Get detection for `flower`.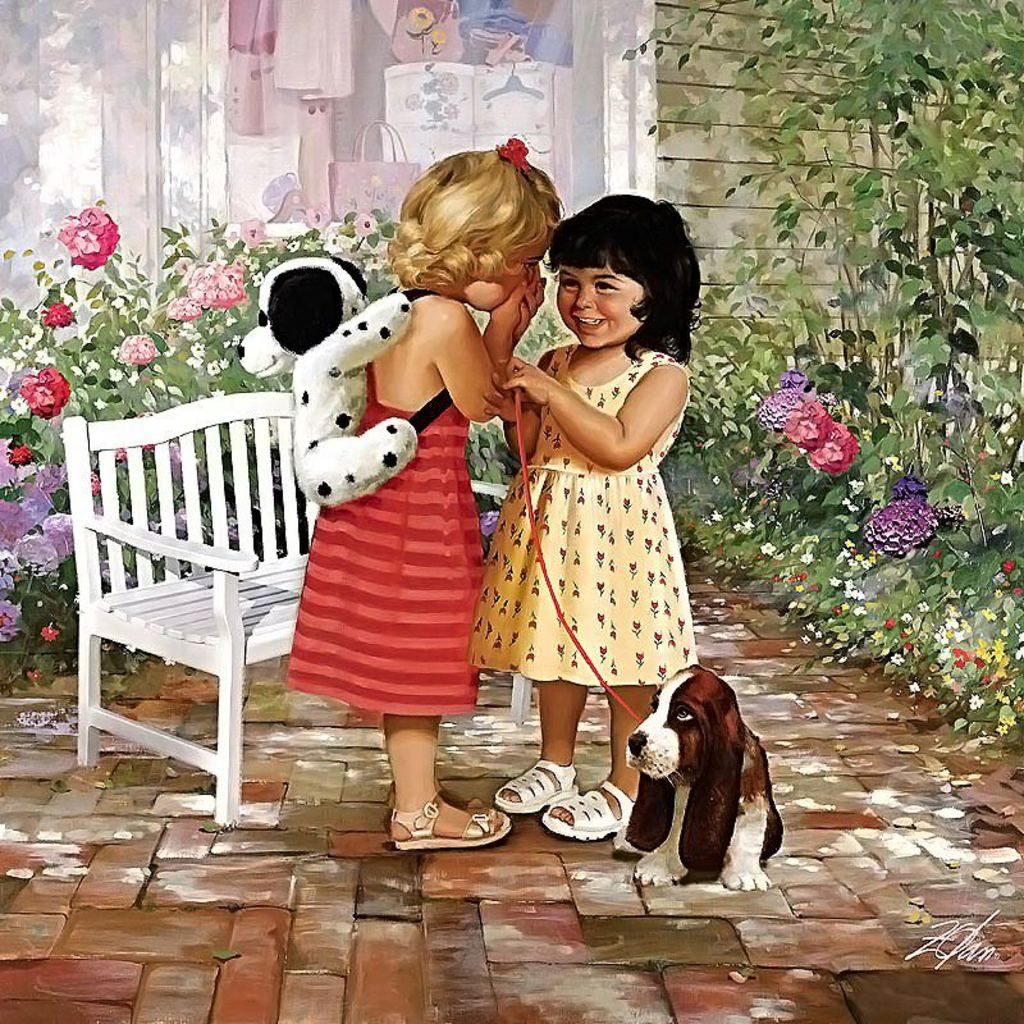
Detection: (left=14, top=392, right=27, bottom=417).
